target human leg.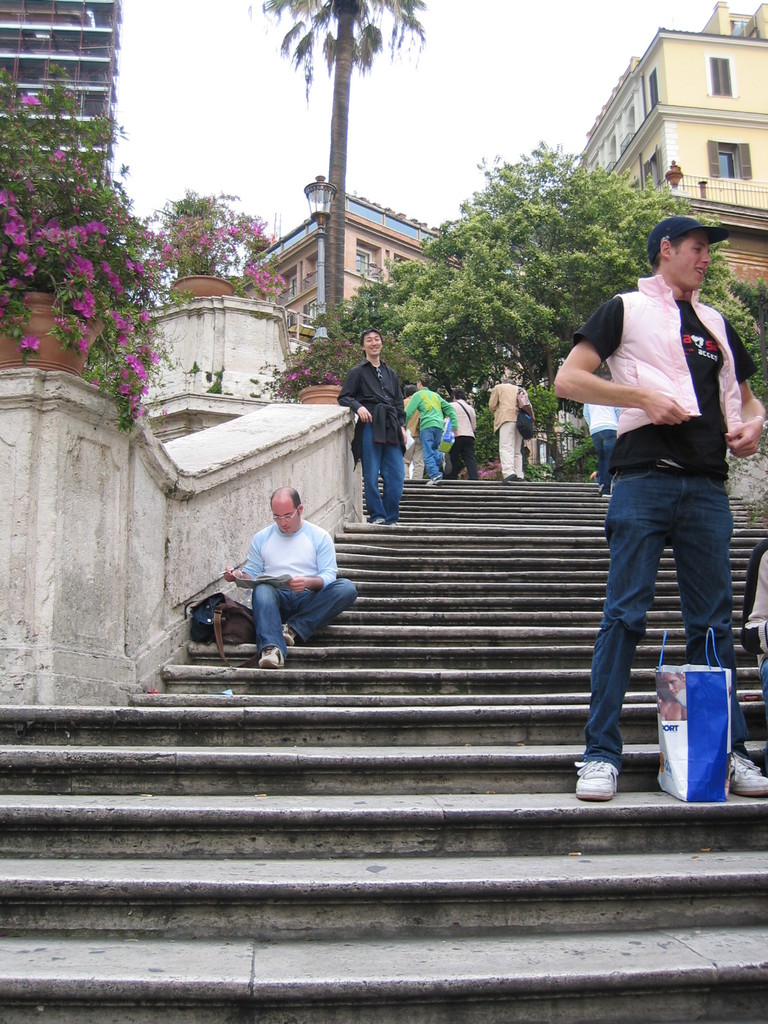
Target region: left=672, top=474, right=767, bottom=796.
